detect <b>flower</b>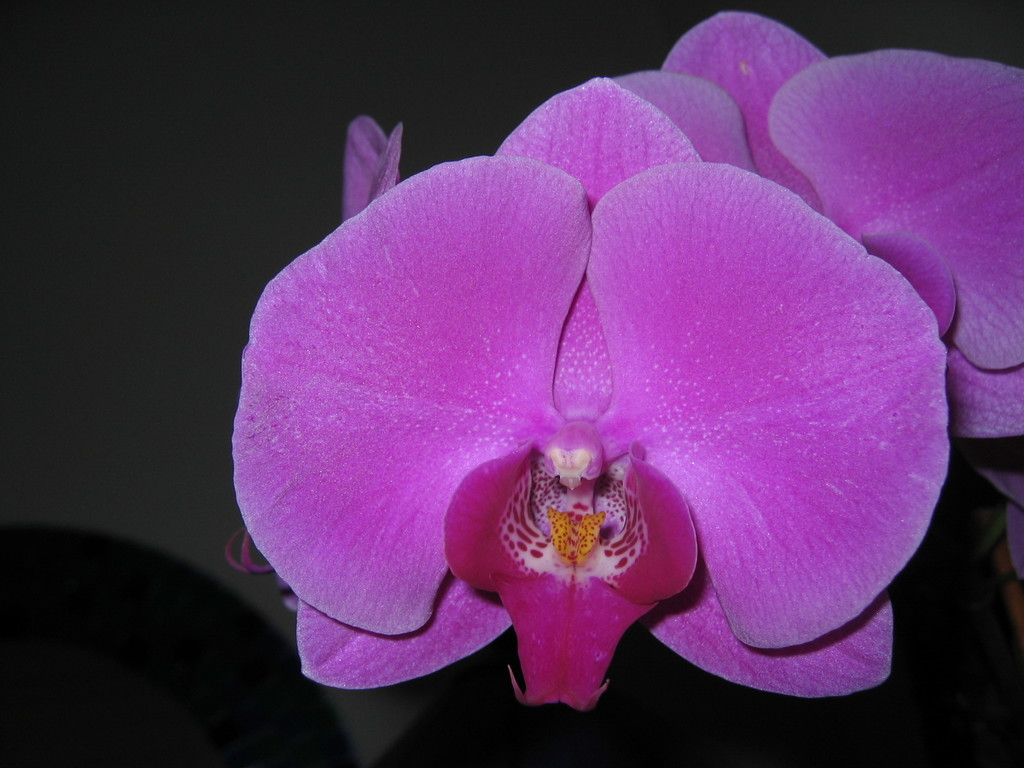
[604, 8, 1023, 468]
